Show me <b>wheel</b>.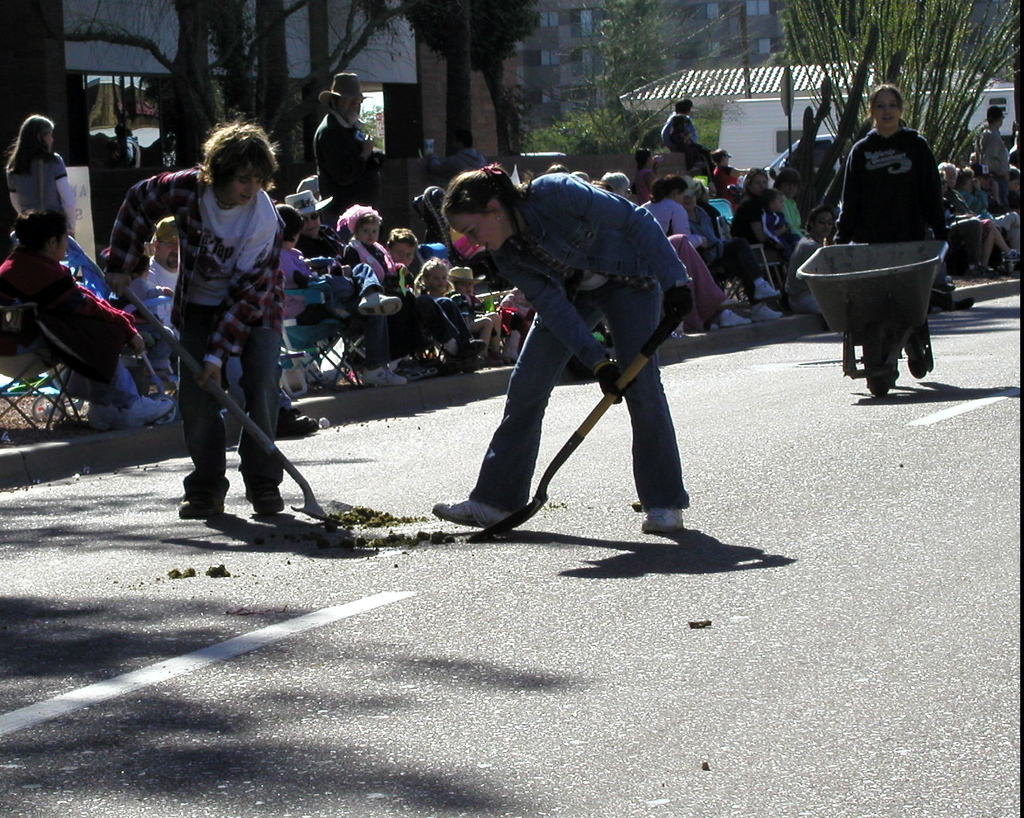
<b>wheel</b> is here: rect(861, 320, 892, 396).
